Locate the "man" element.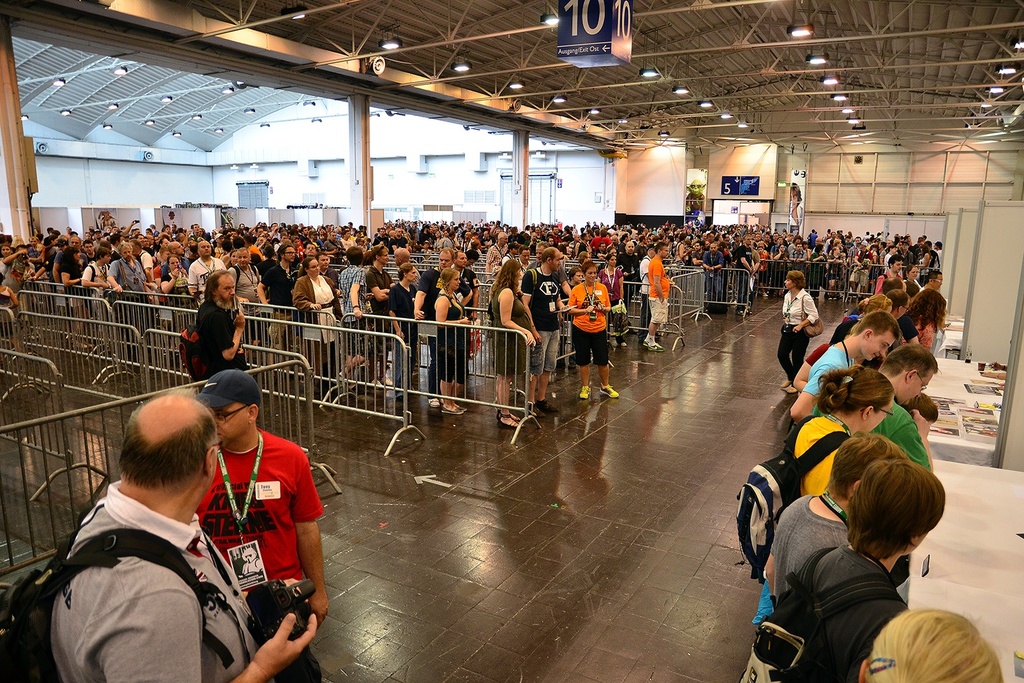
Element bbox: BBox(520, 249, 595, 415).
